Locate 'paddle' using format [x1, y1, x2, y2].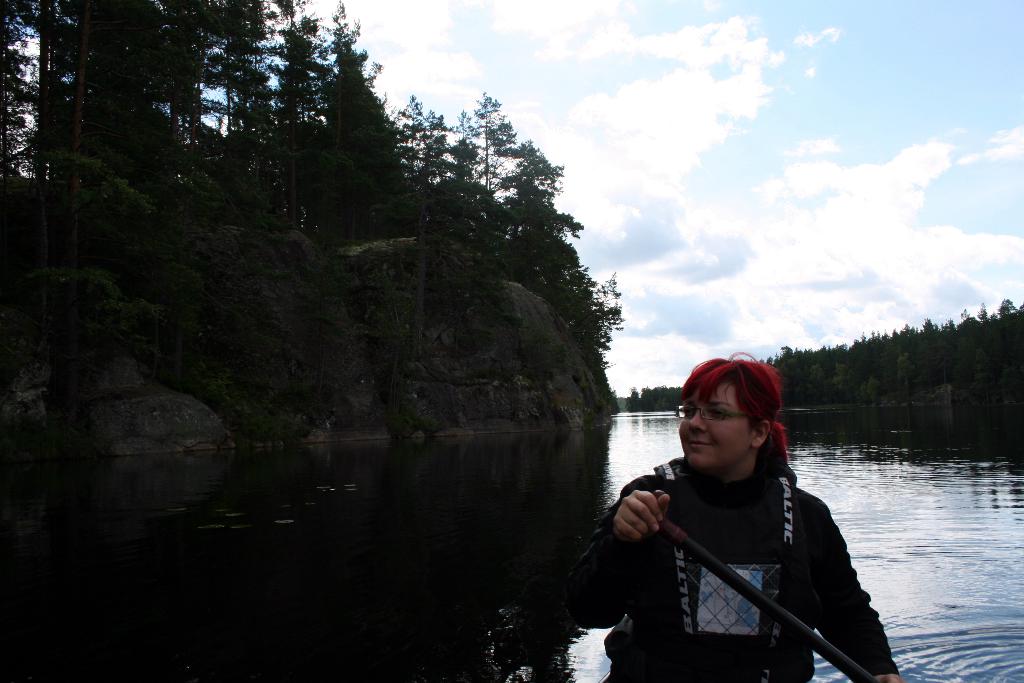
[650, 486, 884, 682].
